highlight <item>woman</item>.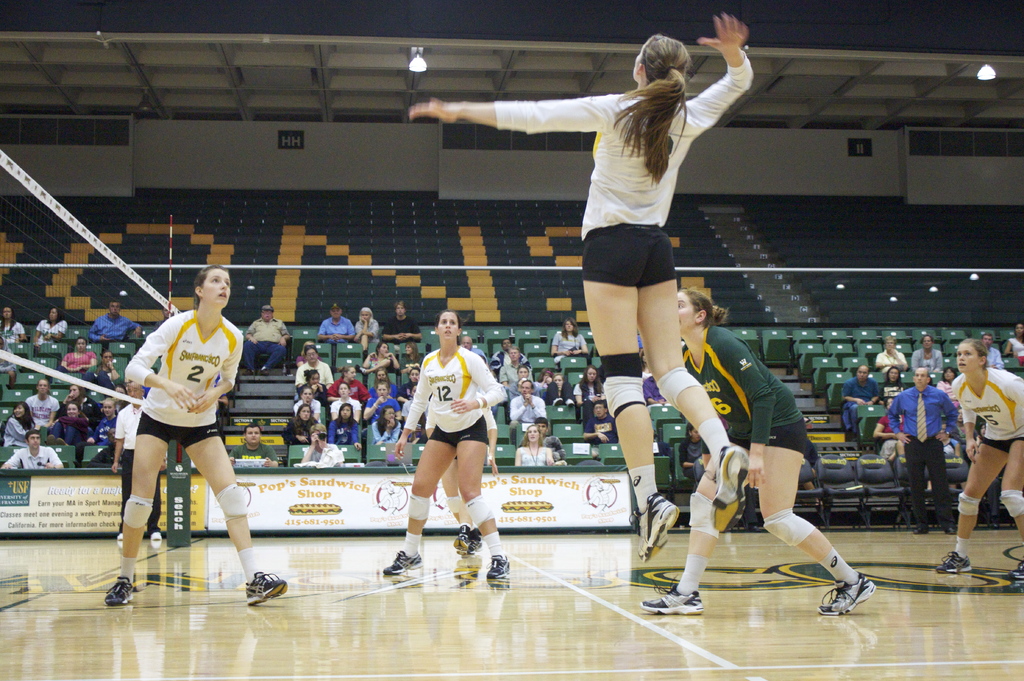
Highlighted region: 330:381:360:421.
